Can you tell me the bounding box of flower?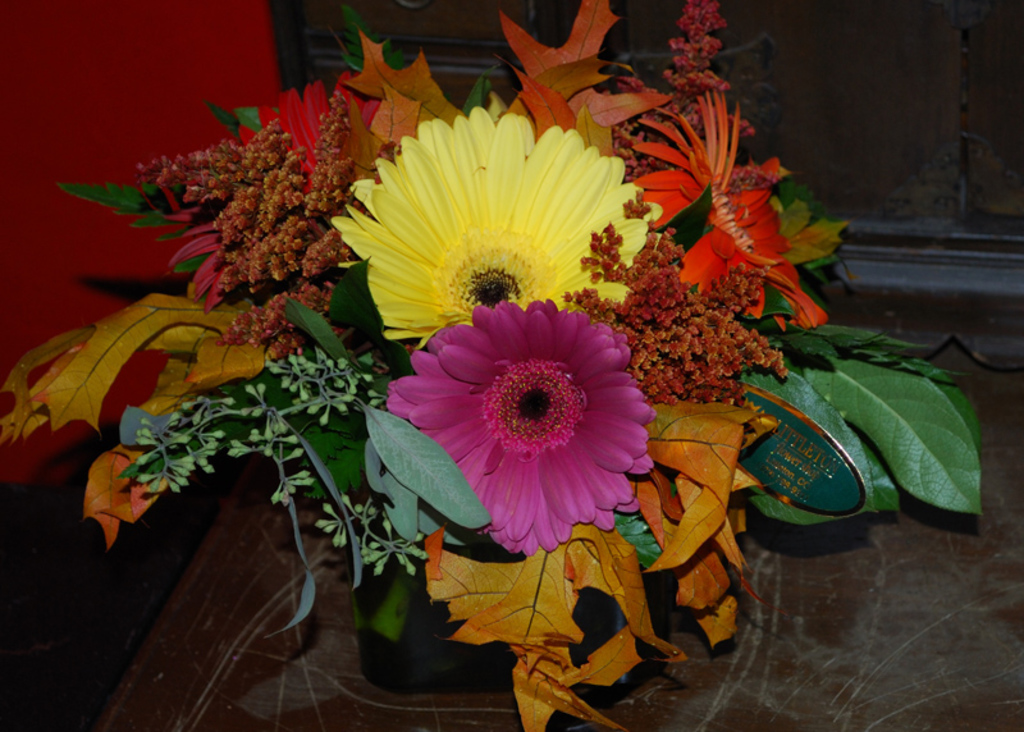
(left=627, top=97, right=728, bottom=227).
